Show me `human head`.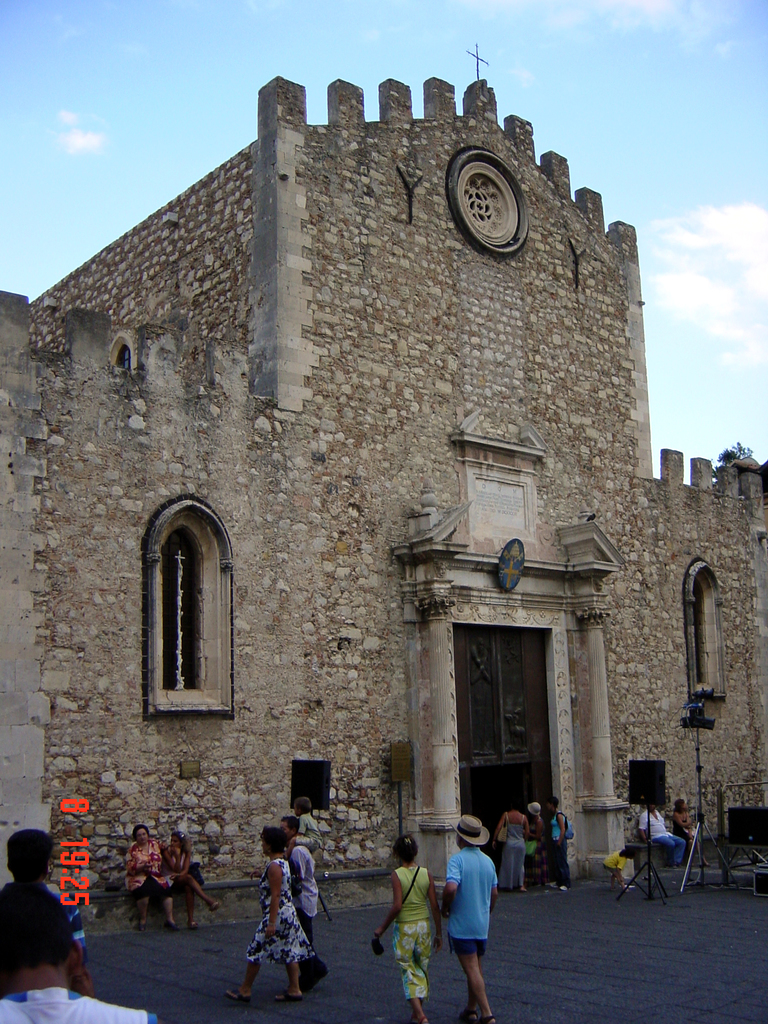
`human head` is here: (x1=529, y1=803, x2=541, y2=817).
